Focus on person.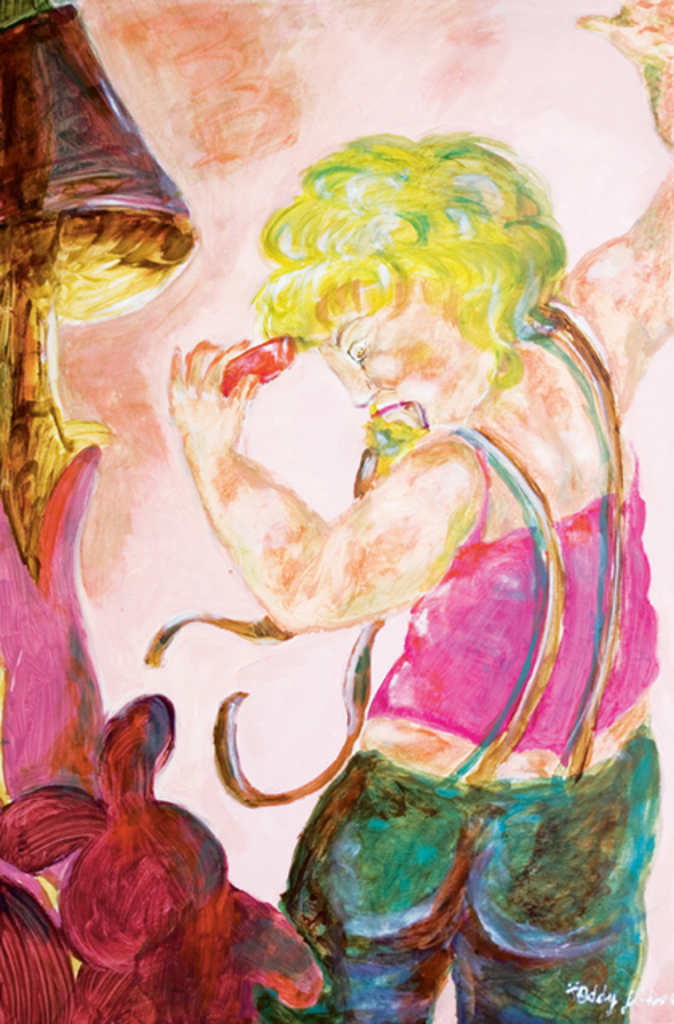
Focused at <region>157, 0, 672, 1022</region>.
